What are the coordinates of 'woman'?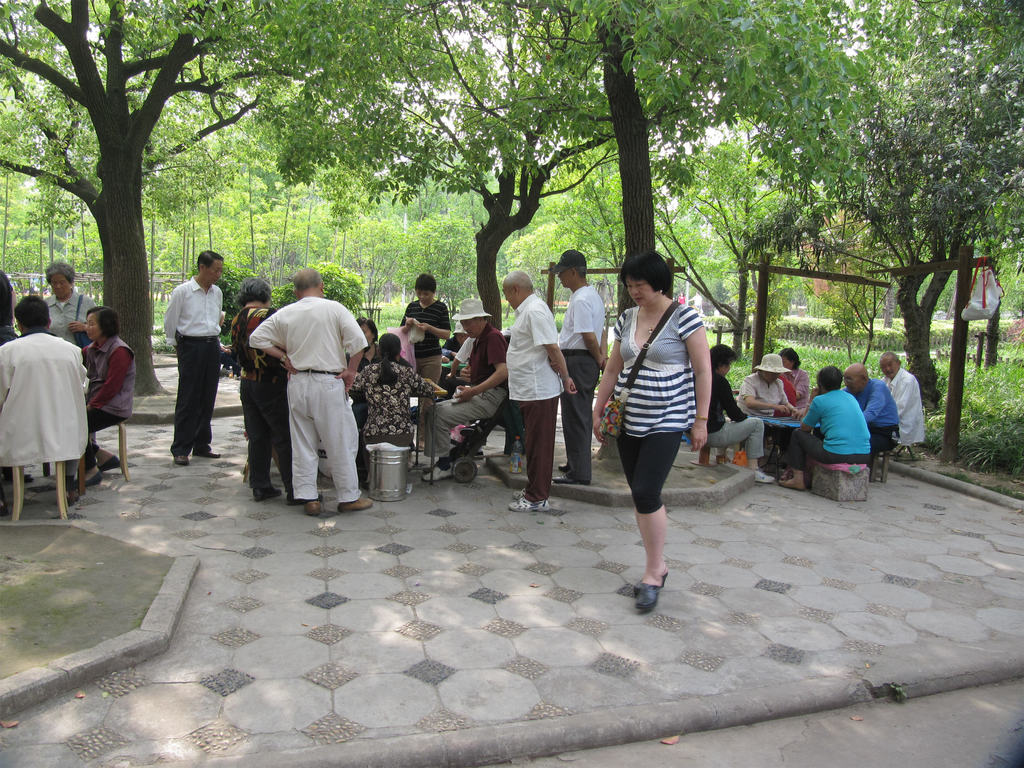
<bbox>396, 274, 454, 389</bbox>.
